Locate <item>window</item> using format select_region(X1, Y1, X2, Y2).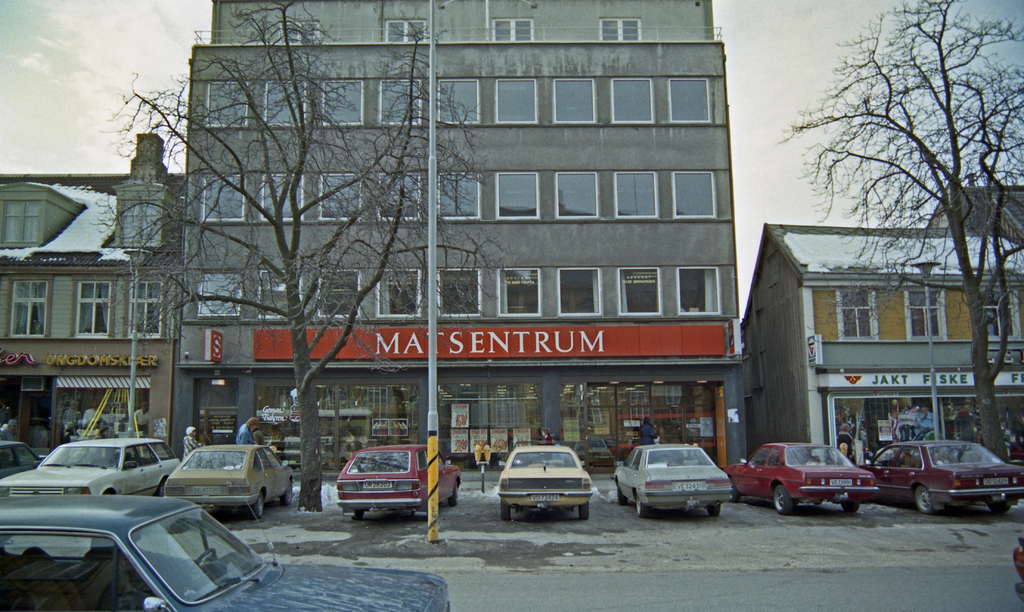
select_region(671, 174, 719, 218).
